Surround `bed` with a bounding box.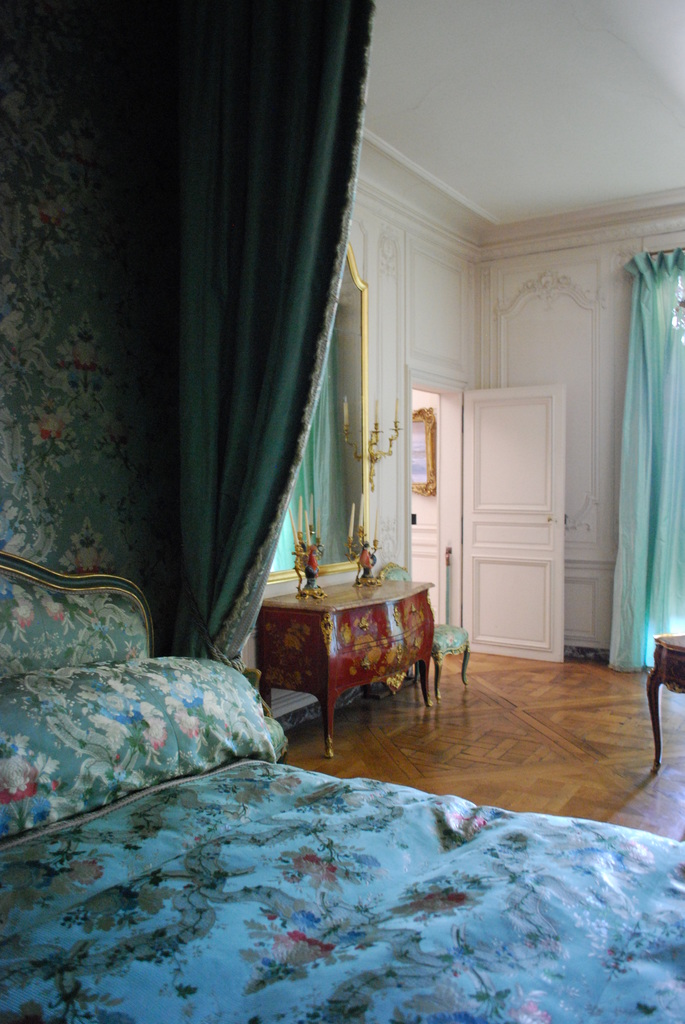
bbox(0, 543, 684, 1021).
